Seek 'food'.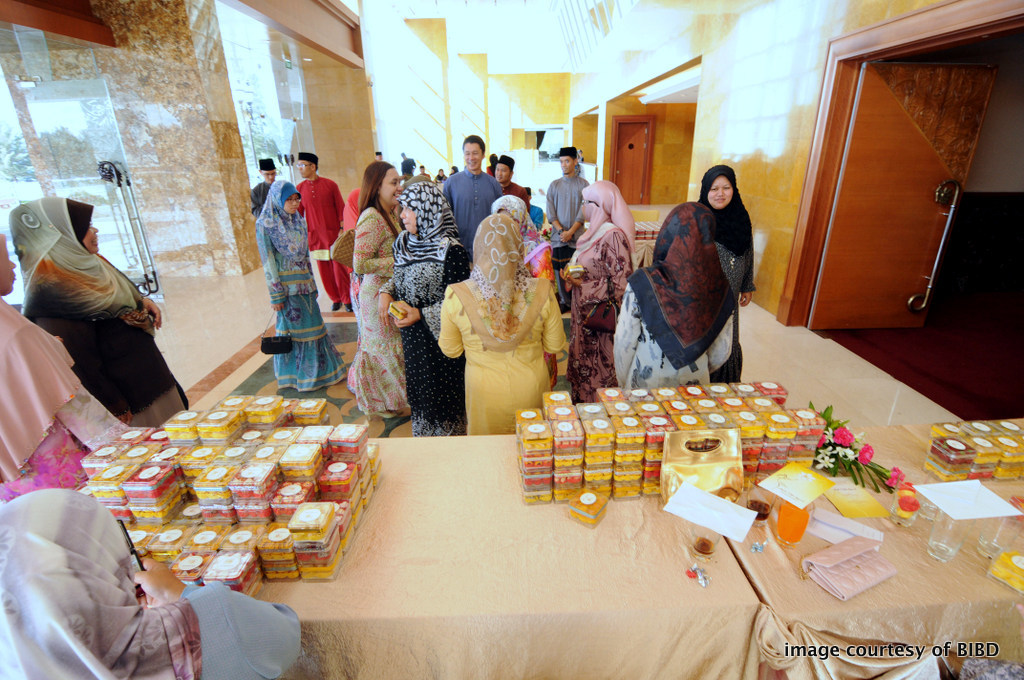
{"left": 563, "top": 262, "right": 585, "bottom": 280}.
